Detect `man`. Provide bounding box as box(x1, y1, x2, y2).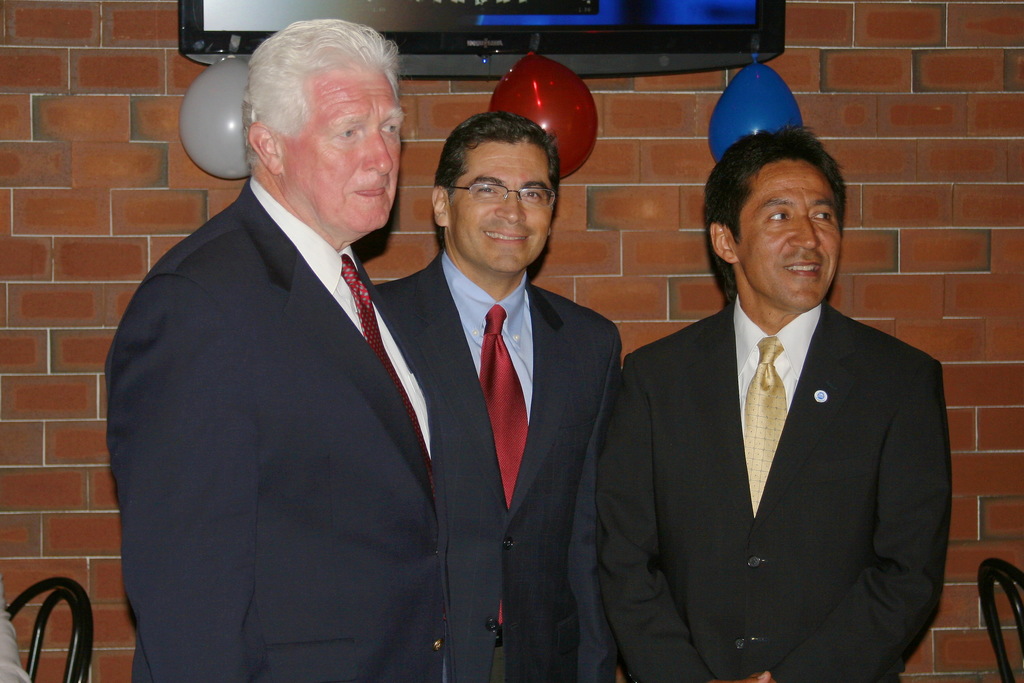
box(594, 128, 956, 682).
